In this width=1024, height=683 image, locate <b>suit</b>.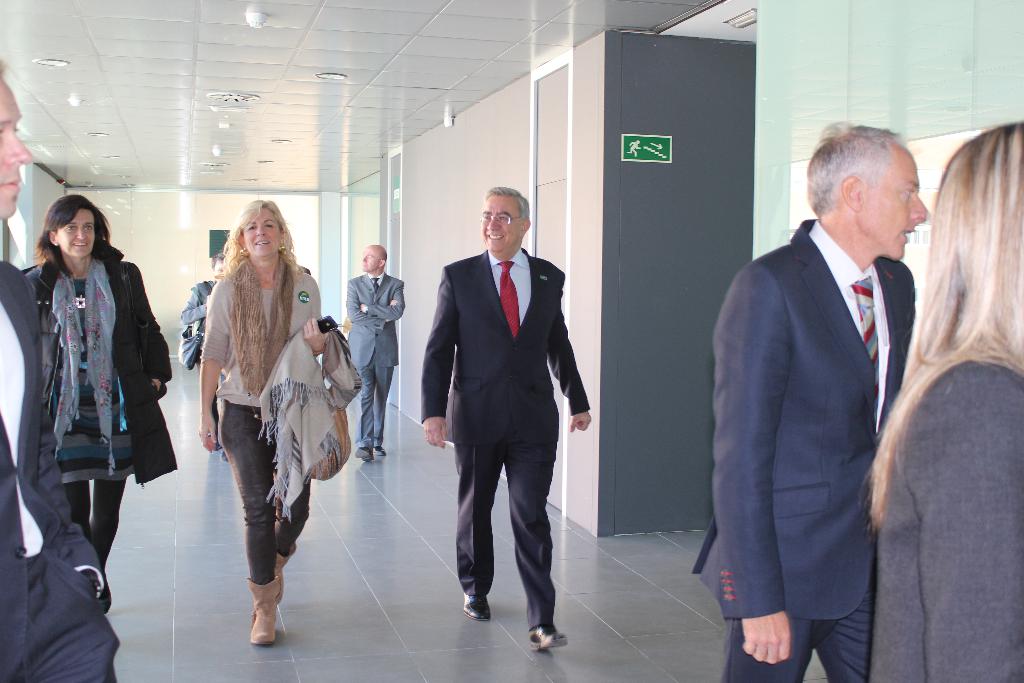
Bounding box: [700,124,963,682].
